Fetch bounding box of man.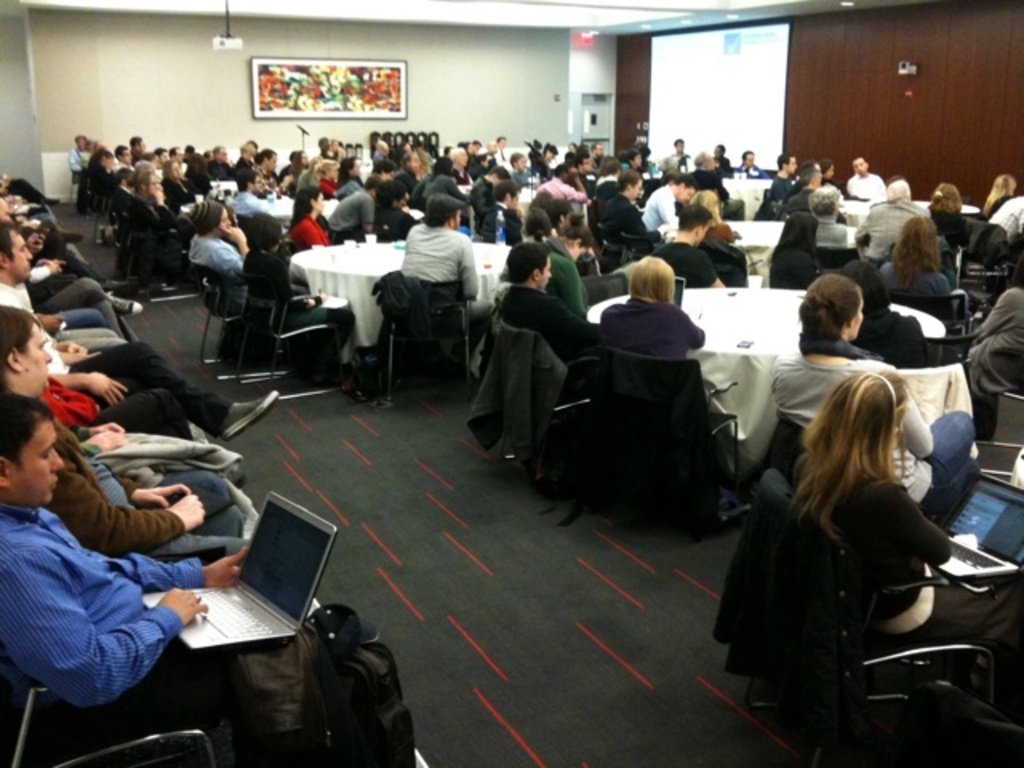
Bbox: <box>797,181,875,256</box>.
